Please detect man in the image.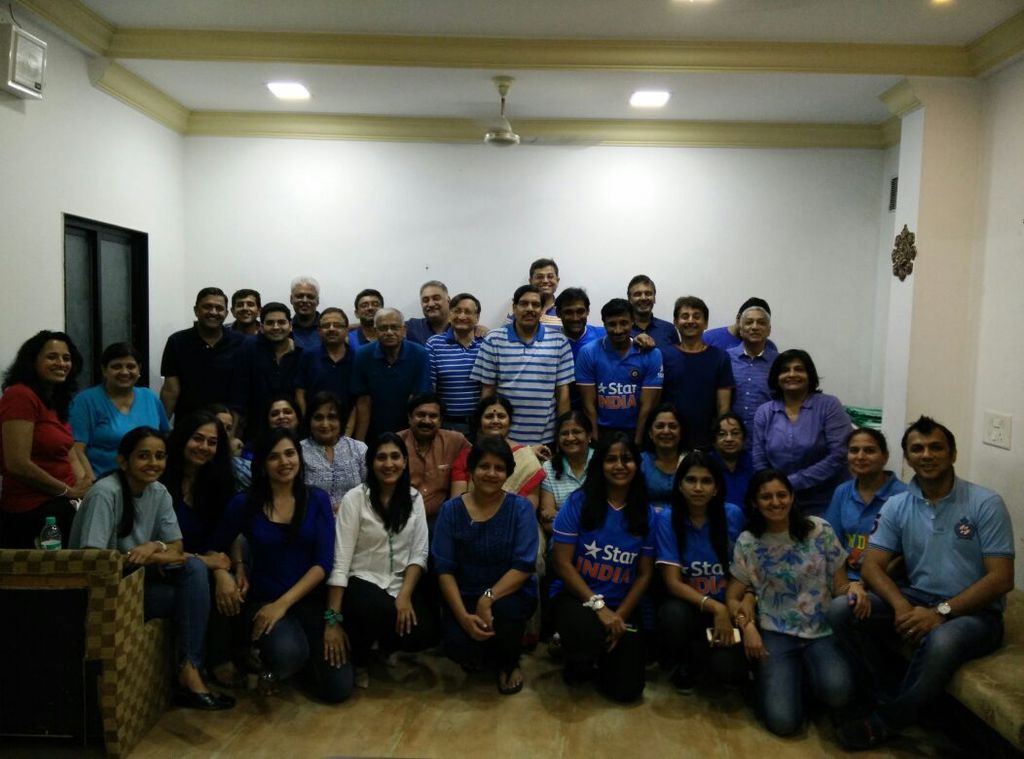
222/284/259/352.
